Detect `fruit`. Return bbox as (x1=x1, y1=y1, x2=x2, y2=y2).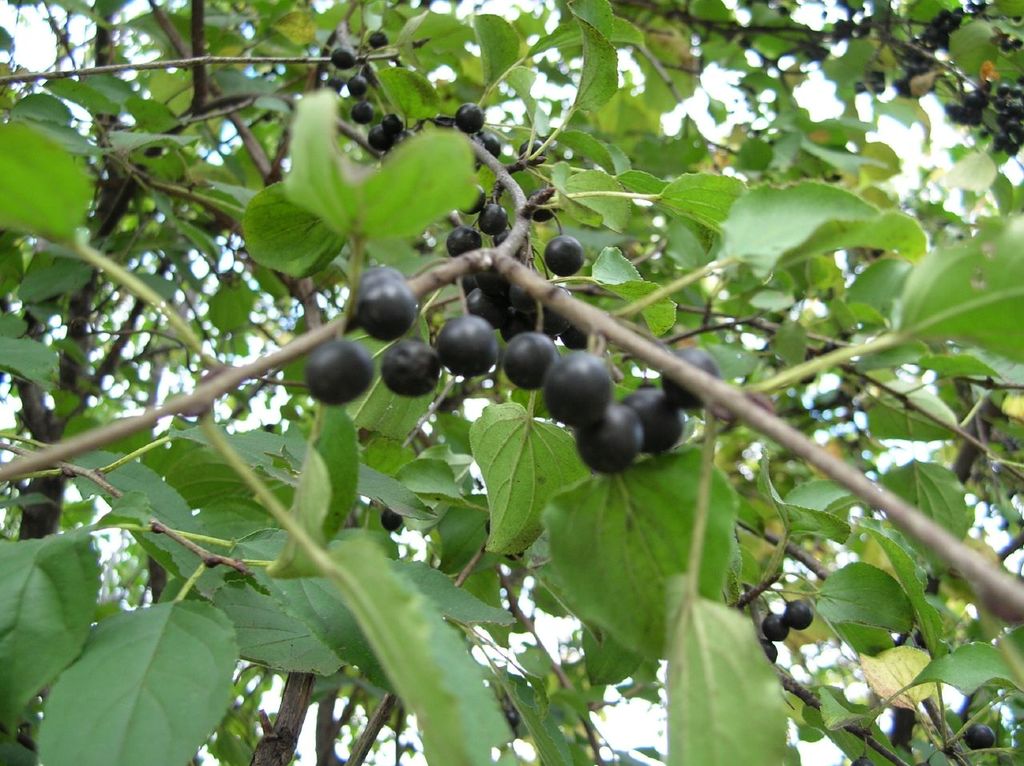
(x1=545, y1=234, x2=586, y2=277).
